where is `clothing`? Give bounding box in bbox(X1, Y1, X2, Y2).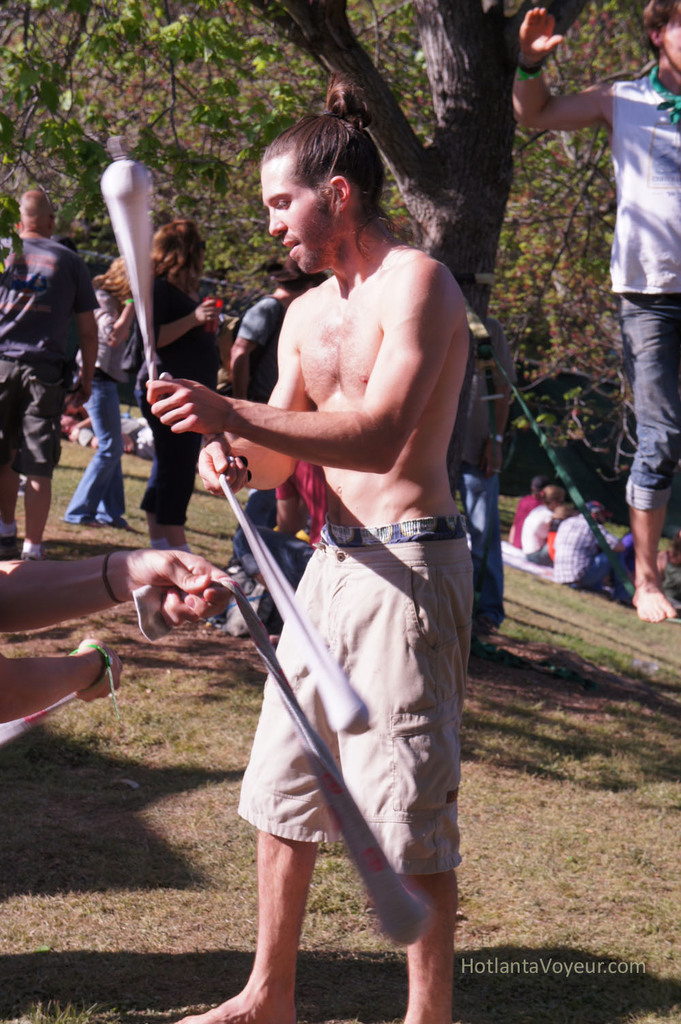
bbox(235, 516, 471, 872).
